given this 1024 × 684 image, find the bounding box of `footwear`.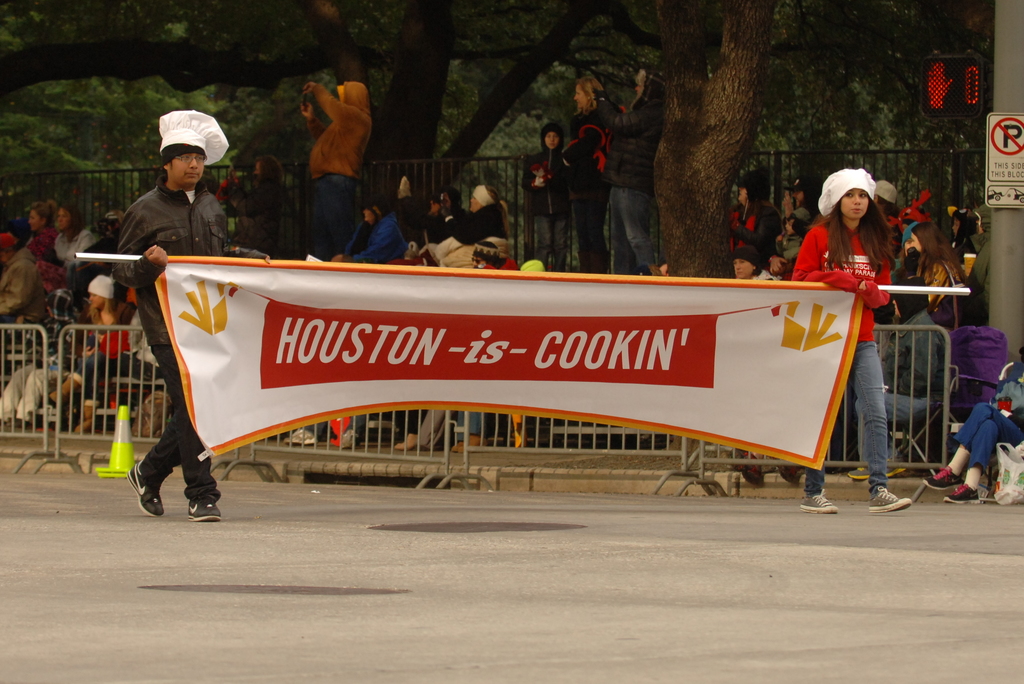
region(337, 427, 354, 446).
